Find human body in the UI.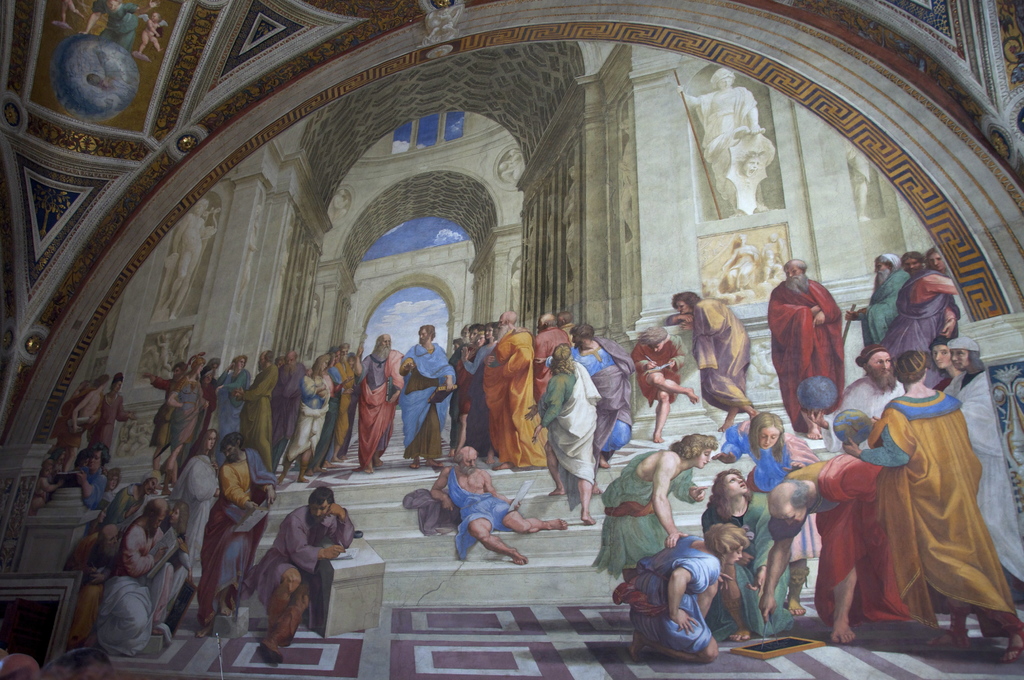
UI element at <bbox>846, 145, 867, 220</bbox>.
